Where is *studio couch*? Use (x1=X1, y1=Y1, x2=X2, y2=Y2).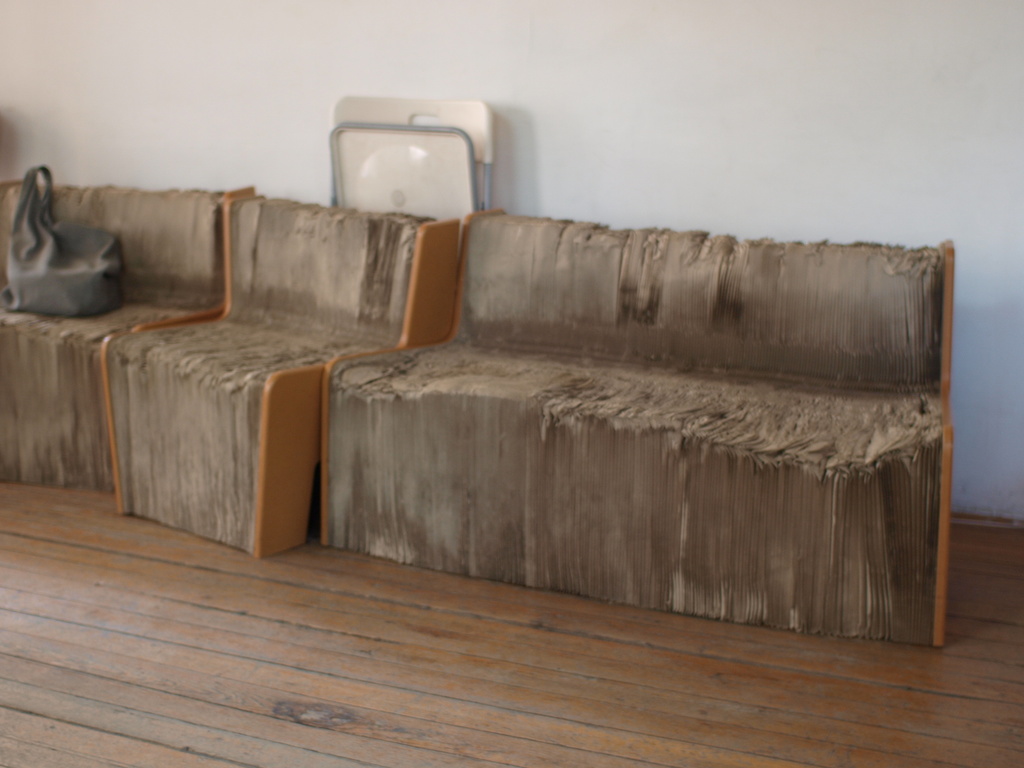
(x1=0, y1=166, x2=255, y2=508).
